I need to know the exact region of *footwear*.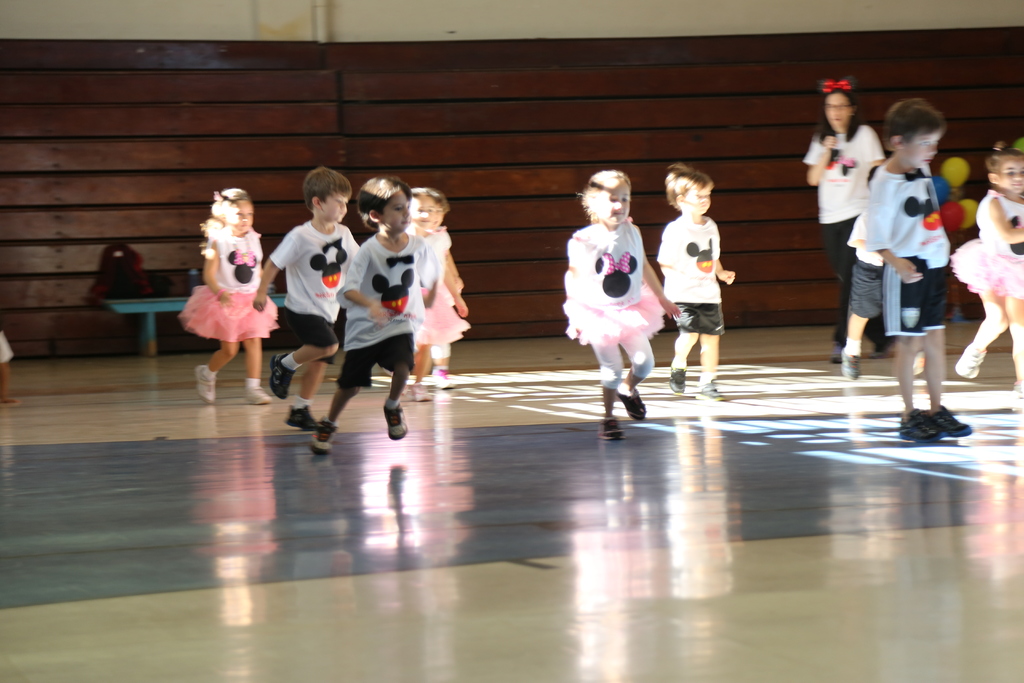
Region: rect(954, 343, 988, 377).
